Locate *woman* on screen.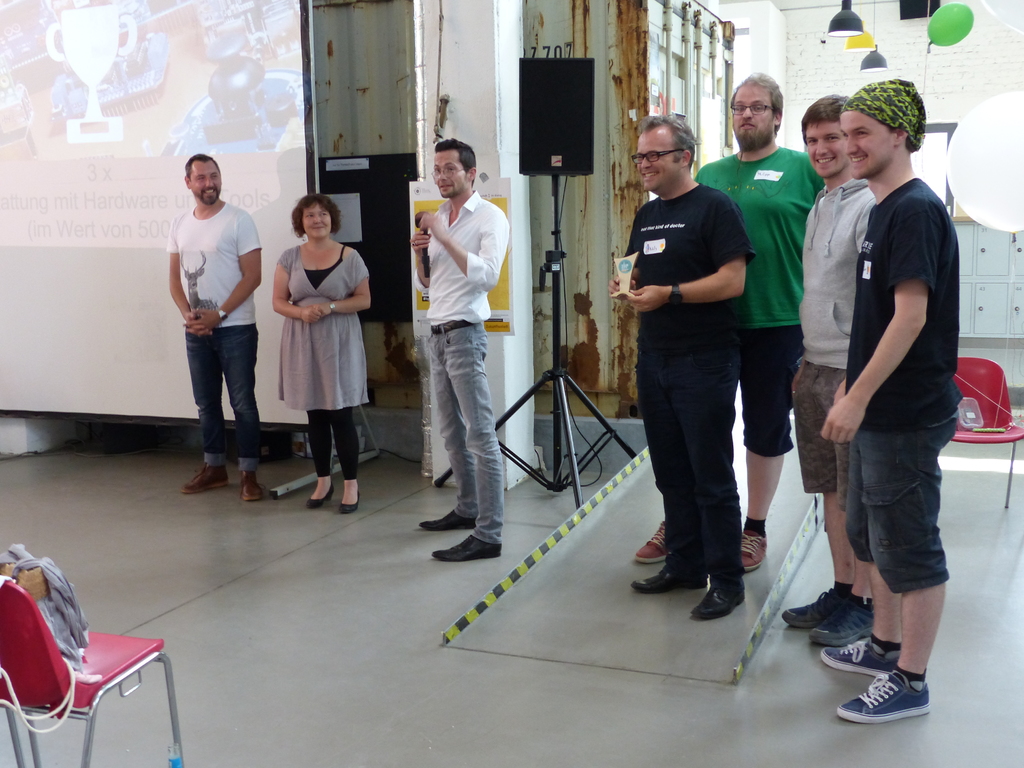
On screen at BBox(272, 195, 373, 510).
